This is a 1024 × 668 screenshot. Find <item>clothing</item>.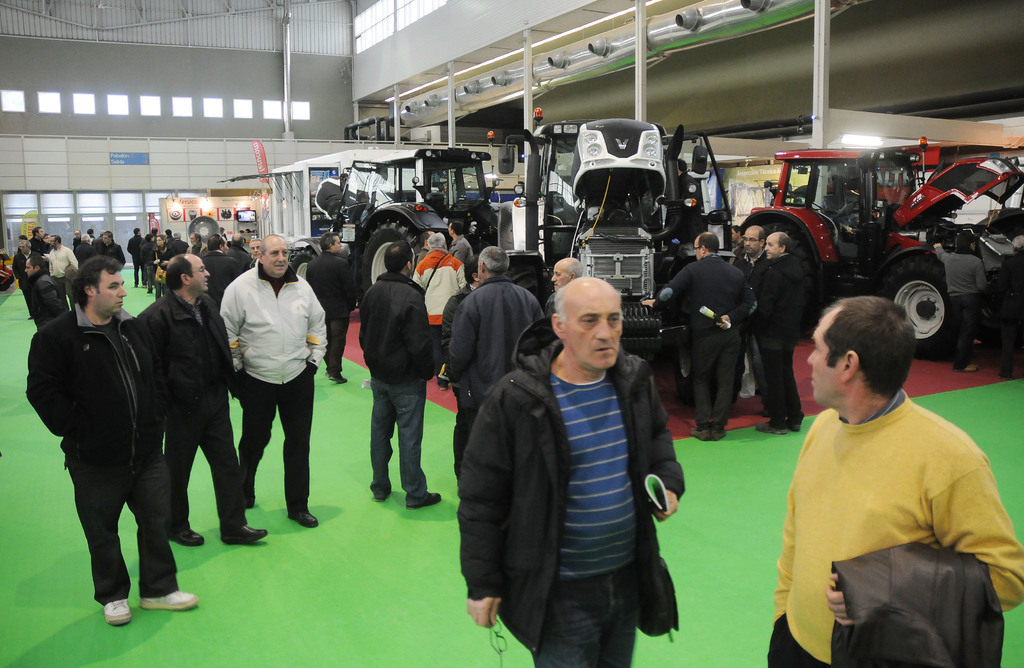
Bounding box: x1=728, y1=247, x2=772, y2=407.
